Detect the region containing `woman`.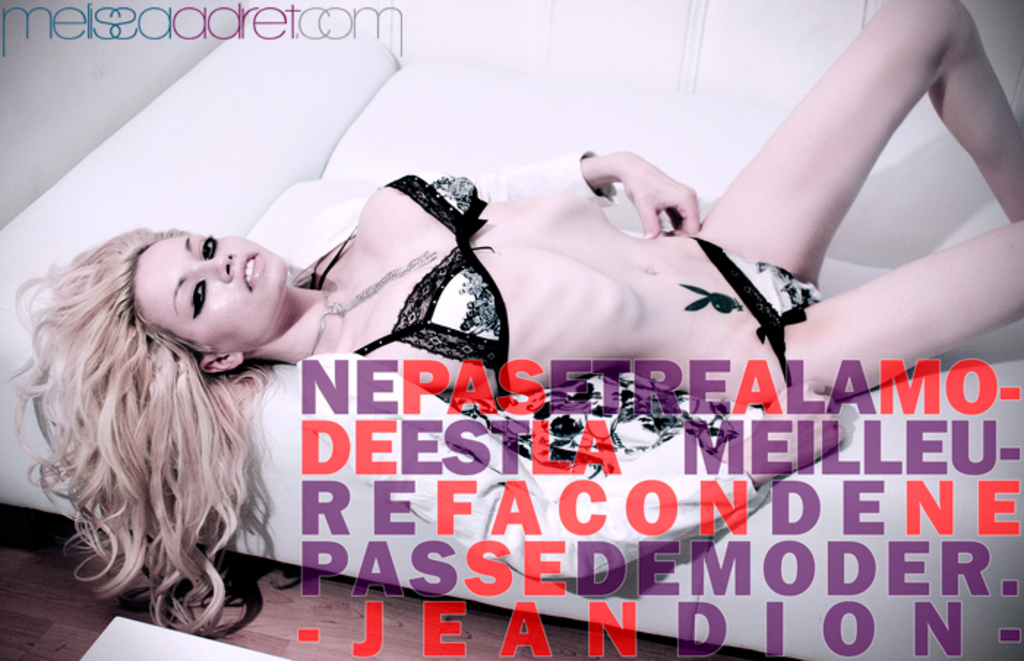
l=12, t=0, r=1023, b=632.
